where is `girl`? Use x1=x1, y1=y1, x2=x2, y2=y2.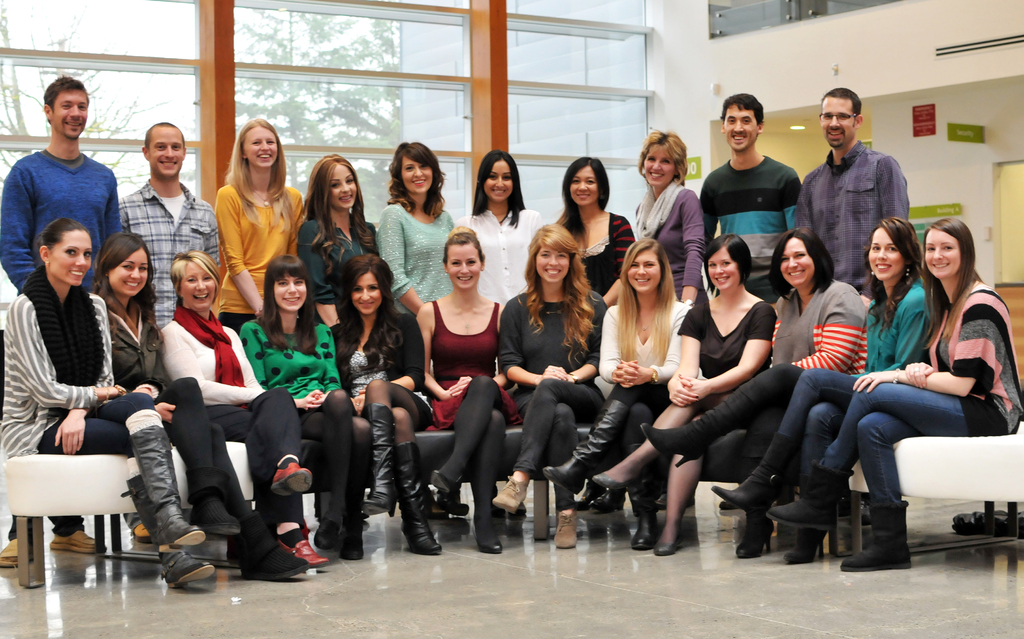
x1=97, y1=234, x2=310, y2=579.
